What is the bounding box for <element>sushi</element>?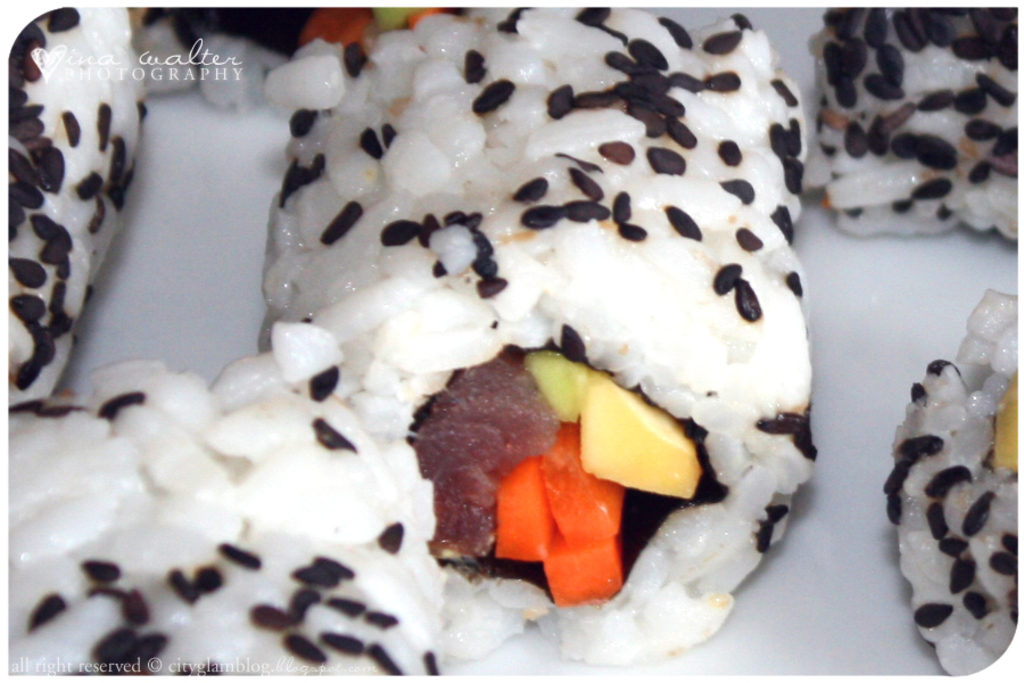
locate(814, 7, 1016, 240).
